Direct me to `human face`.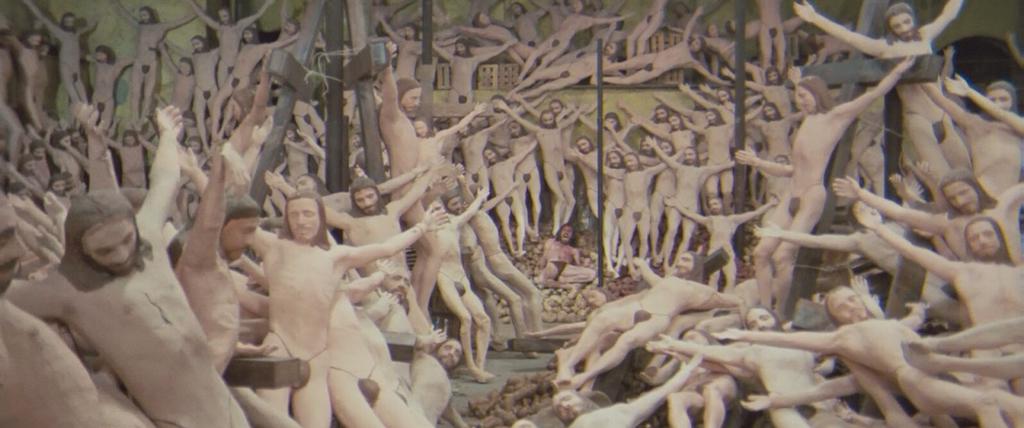
Direction: [x1=490, y1=96, x2=509, y2=113].
